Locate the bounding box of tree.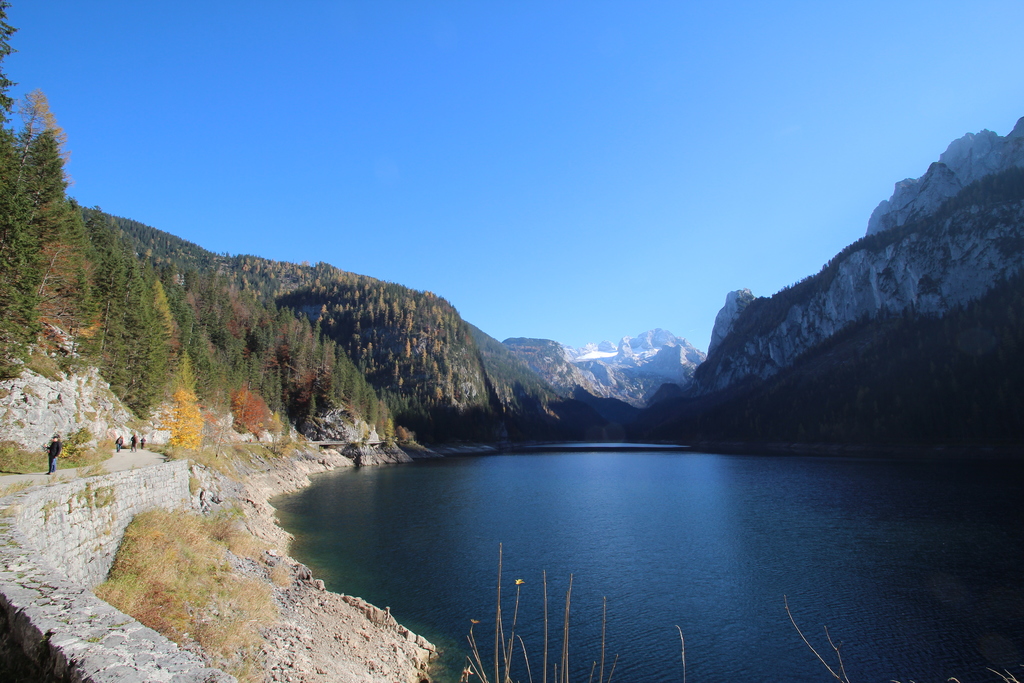
Bounding box: 0, 0, 20, 267.
